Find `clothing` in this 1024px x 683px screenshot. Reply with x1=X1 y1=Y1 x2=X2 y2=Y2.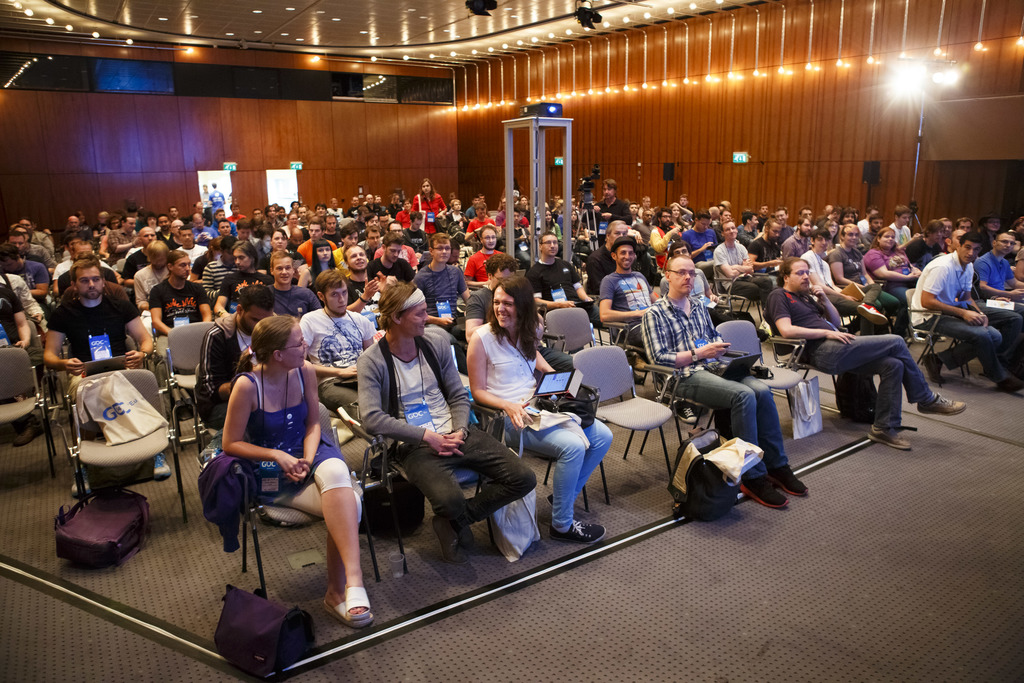
x1=764 y1=284 x2=934 y2=438.
